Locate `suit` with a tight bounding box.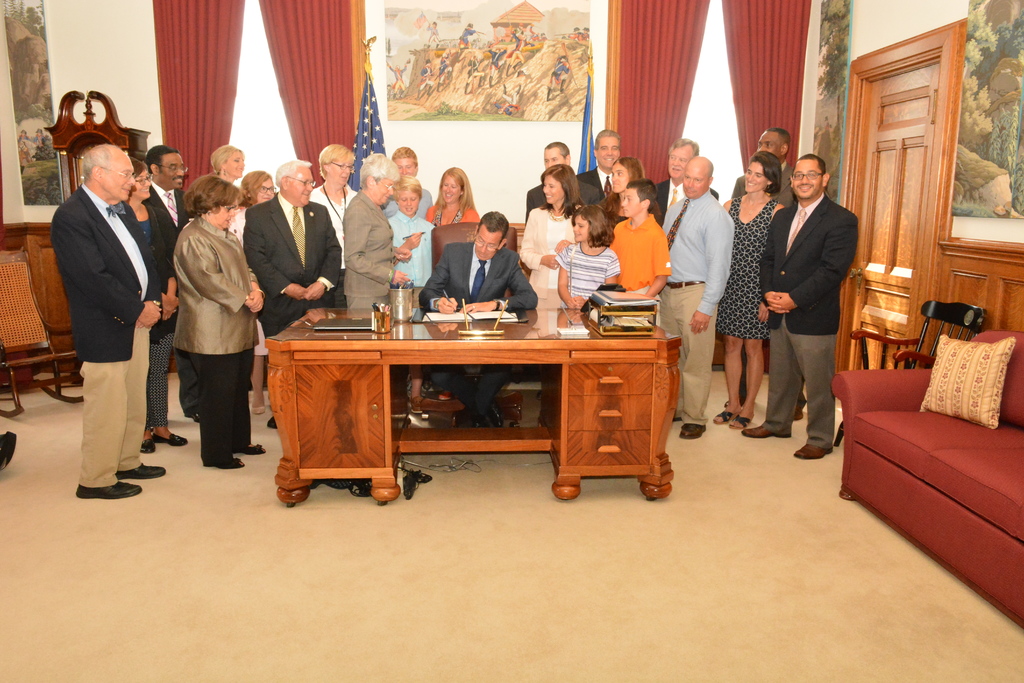
left=732, top=161, right=806, bottom=401.
